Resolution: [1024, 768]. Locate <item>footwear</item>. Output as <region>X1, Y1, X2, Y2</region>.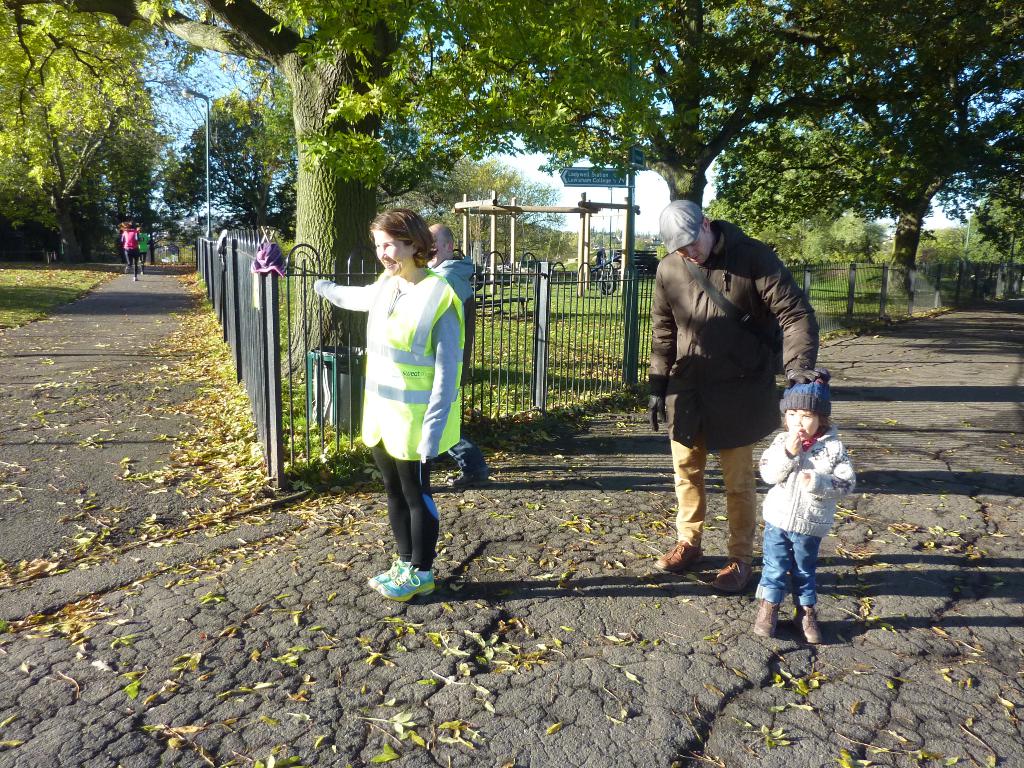
<region>754, 597, 781, 638</region>.
